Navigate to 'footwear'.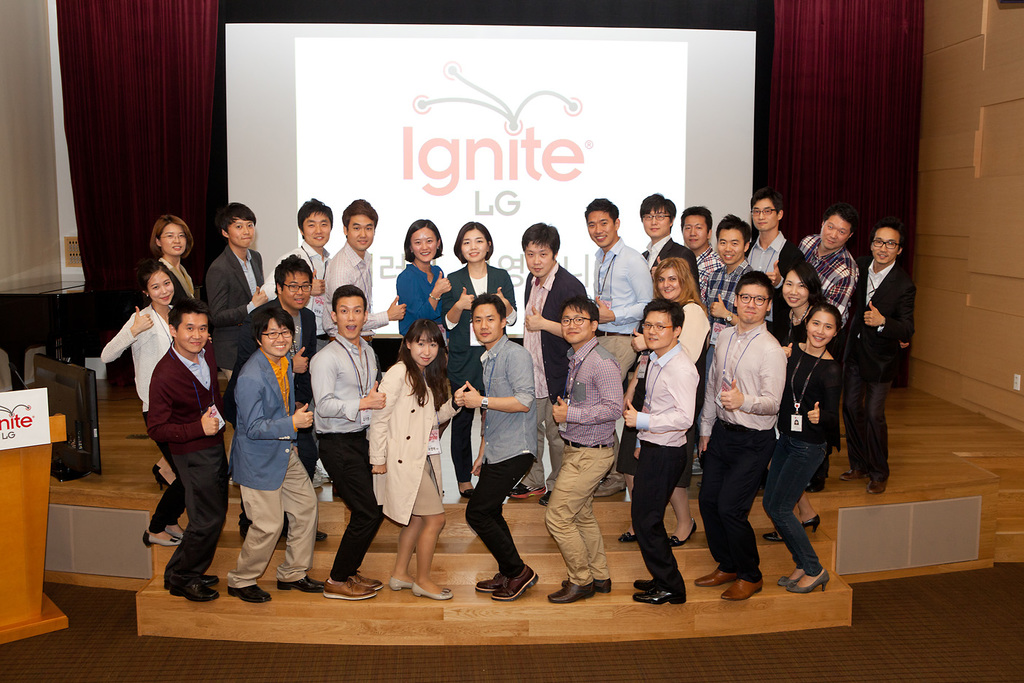
Navigation target: left=841, top=468, right=866, bottom=484.
